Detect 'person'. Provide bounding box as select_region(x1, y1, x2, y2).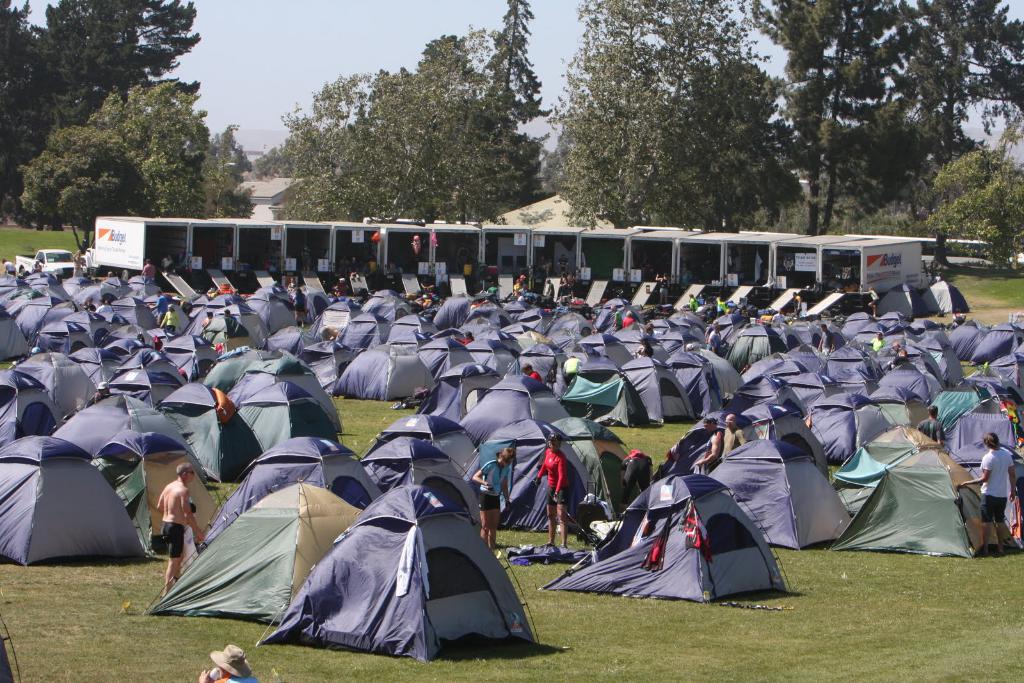
select_region(955, 434, 1020, 553).
